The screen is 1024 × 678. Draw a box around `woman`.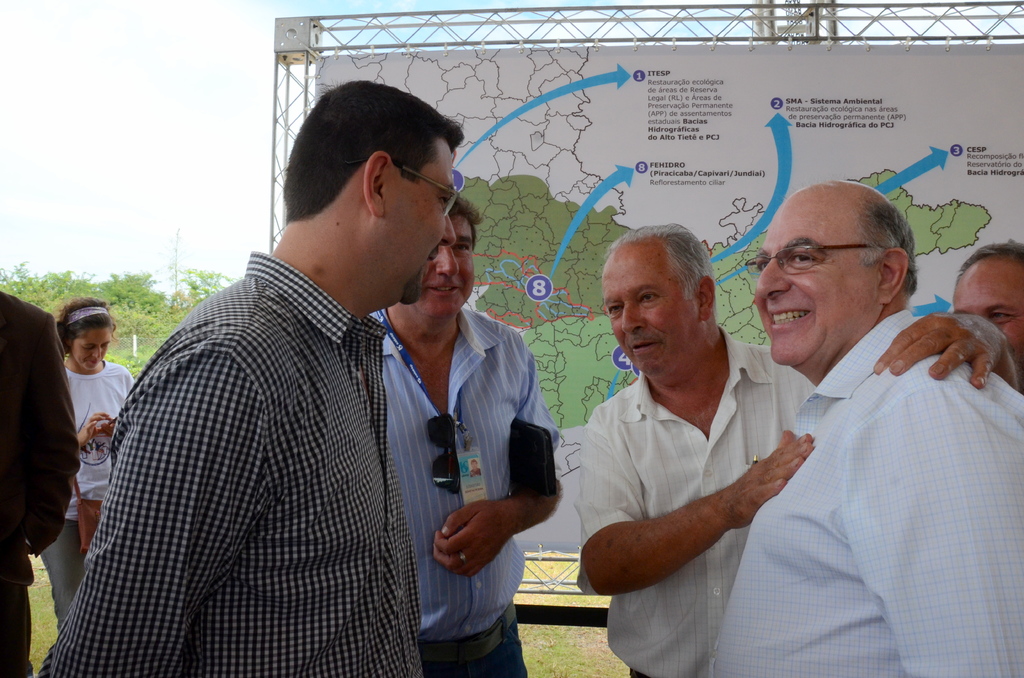
rect(33, 295, 136, 637).
